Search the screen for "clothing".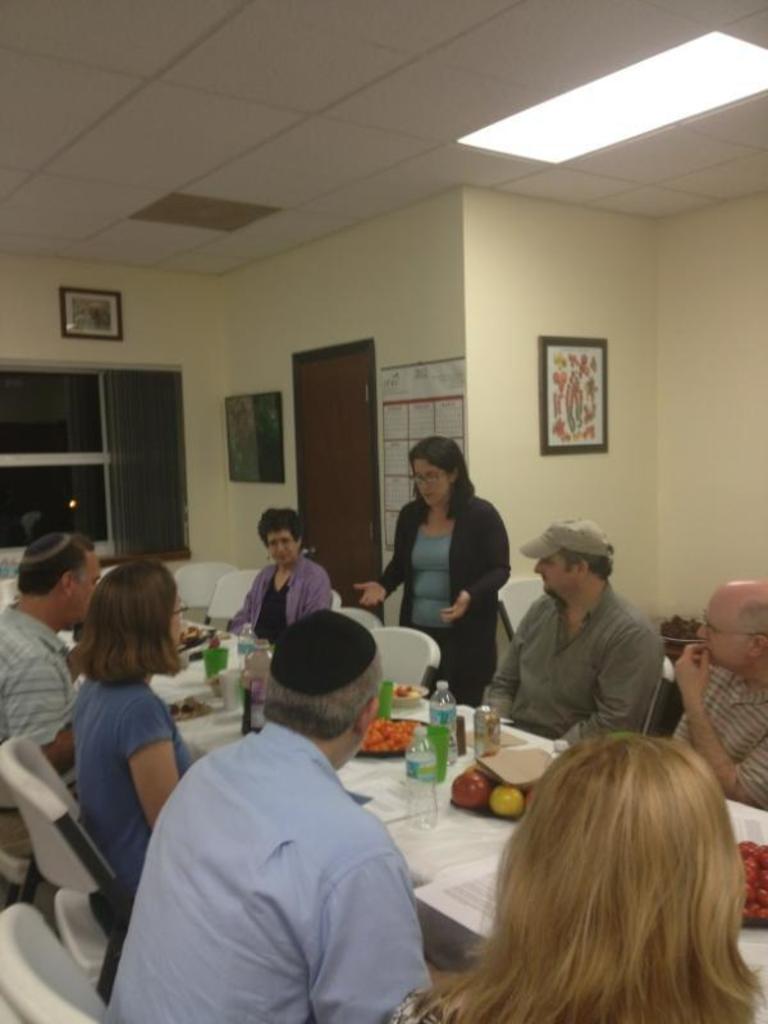
Found at rect(485, 577, 676, 737).
